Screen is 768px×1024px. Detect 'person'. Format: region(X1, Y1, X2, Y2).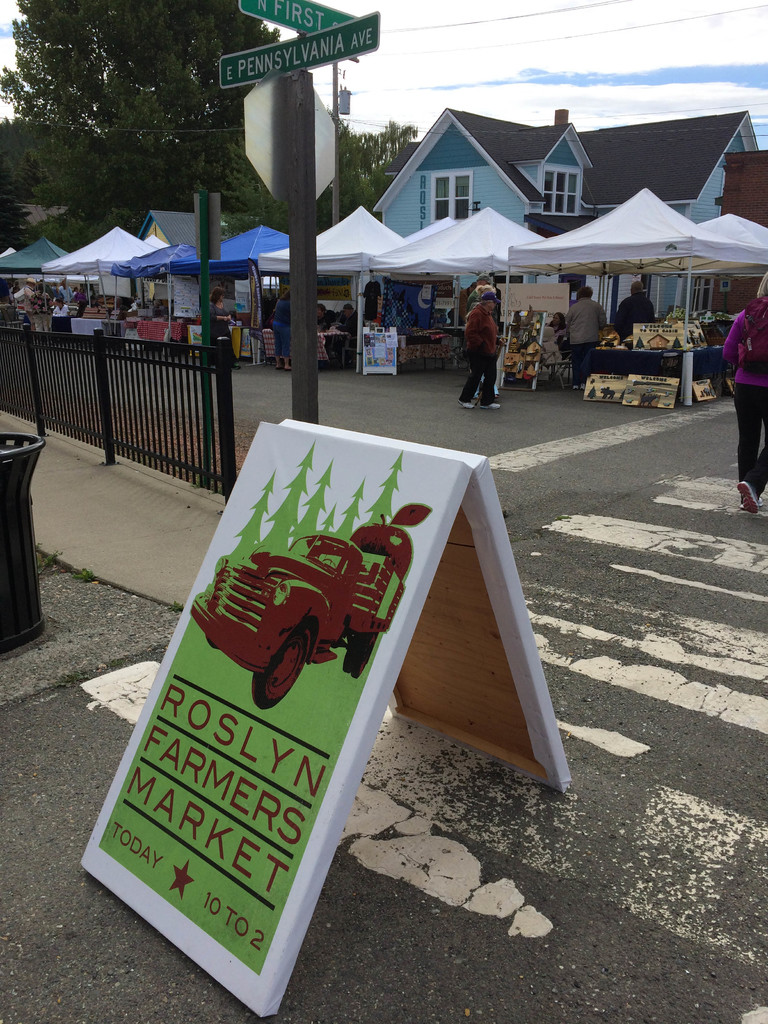
region(720, 290, 767, 514).
